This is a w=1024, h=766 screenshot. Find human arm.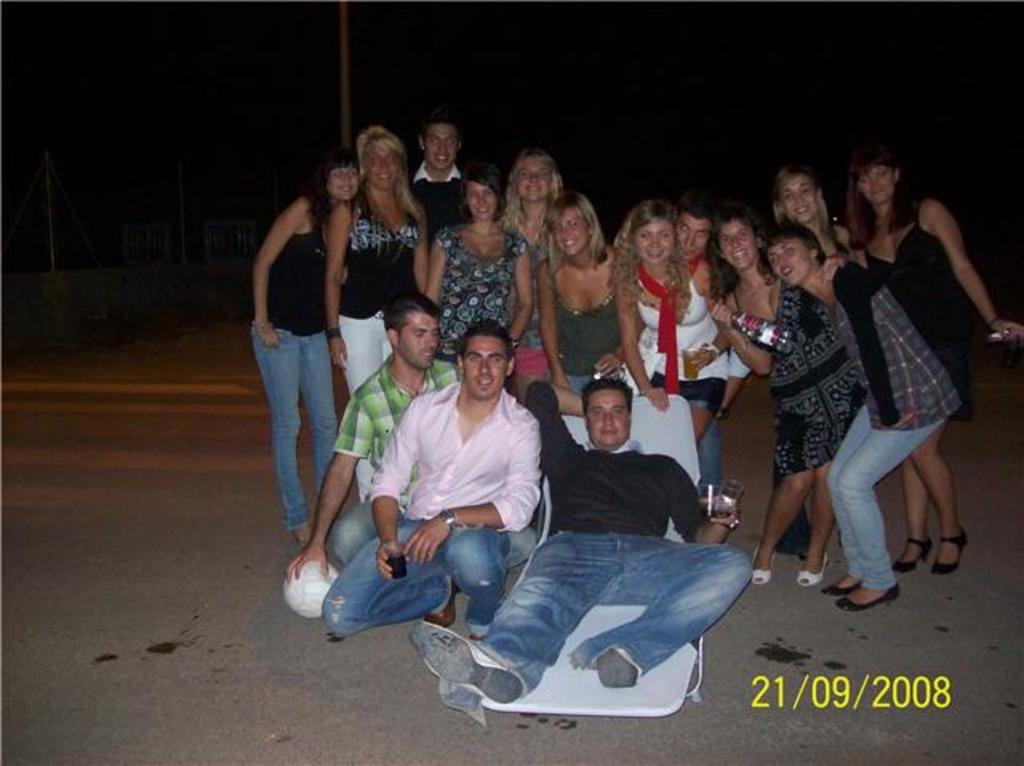
Bounding box: rect(405, 206, 435, 312).
